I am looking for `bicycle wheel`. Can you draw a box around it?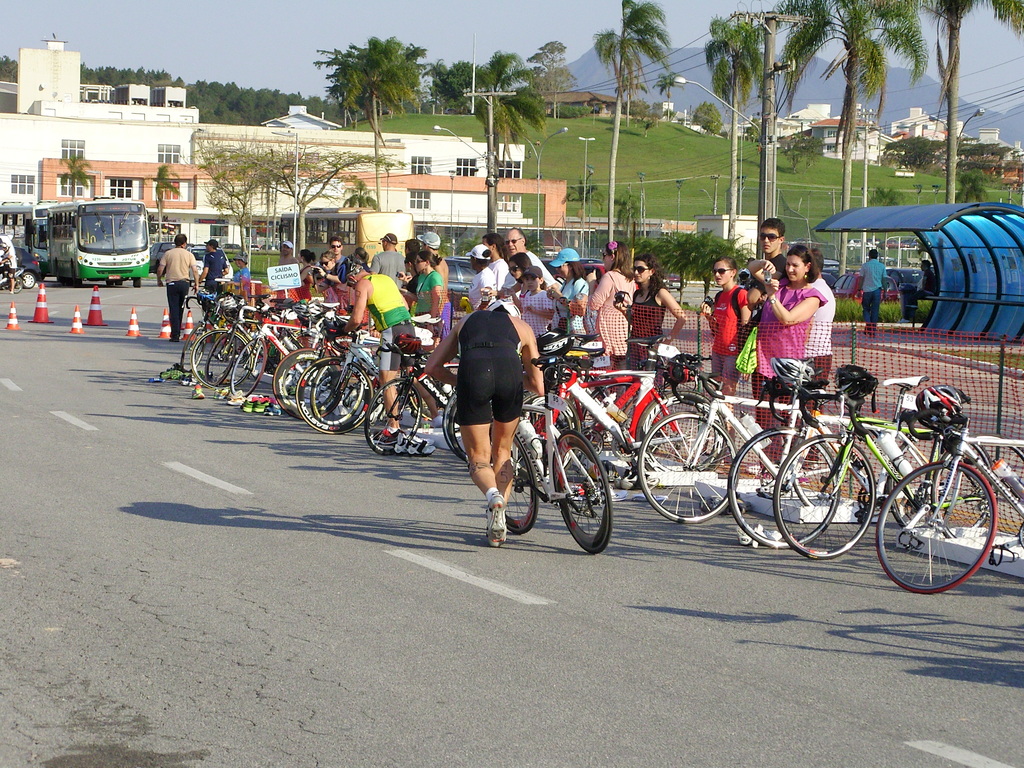
Sure, the bounding box is [773,429,878,560].
